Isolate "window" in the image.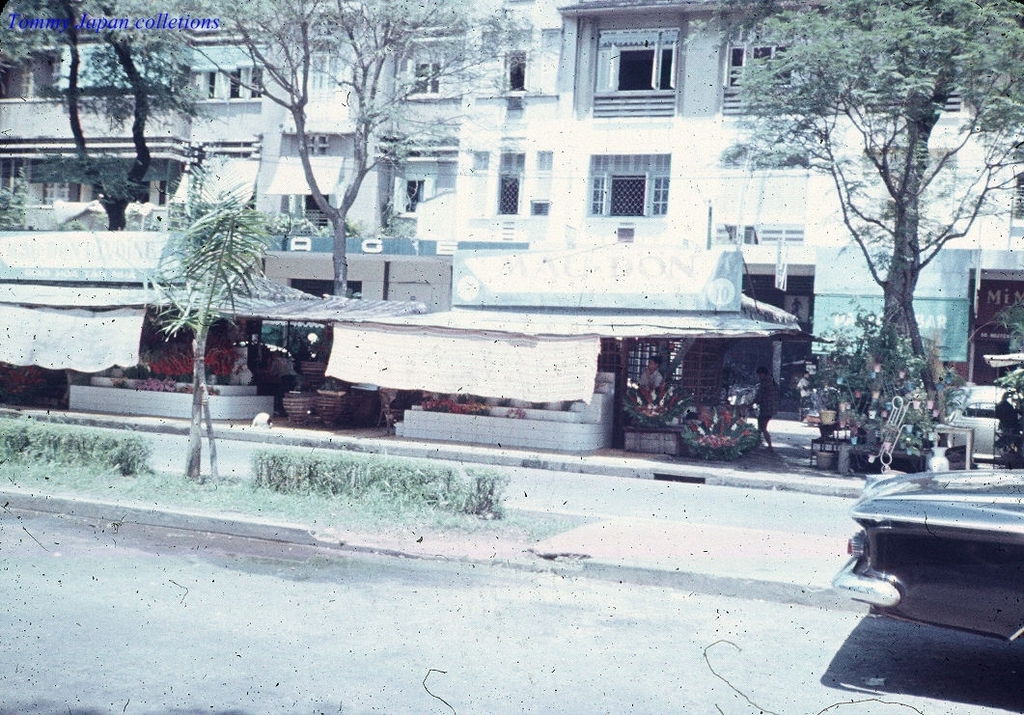
Isolated region: rect(607, 28, 687, 98).
